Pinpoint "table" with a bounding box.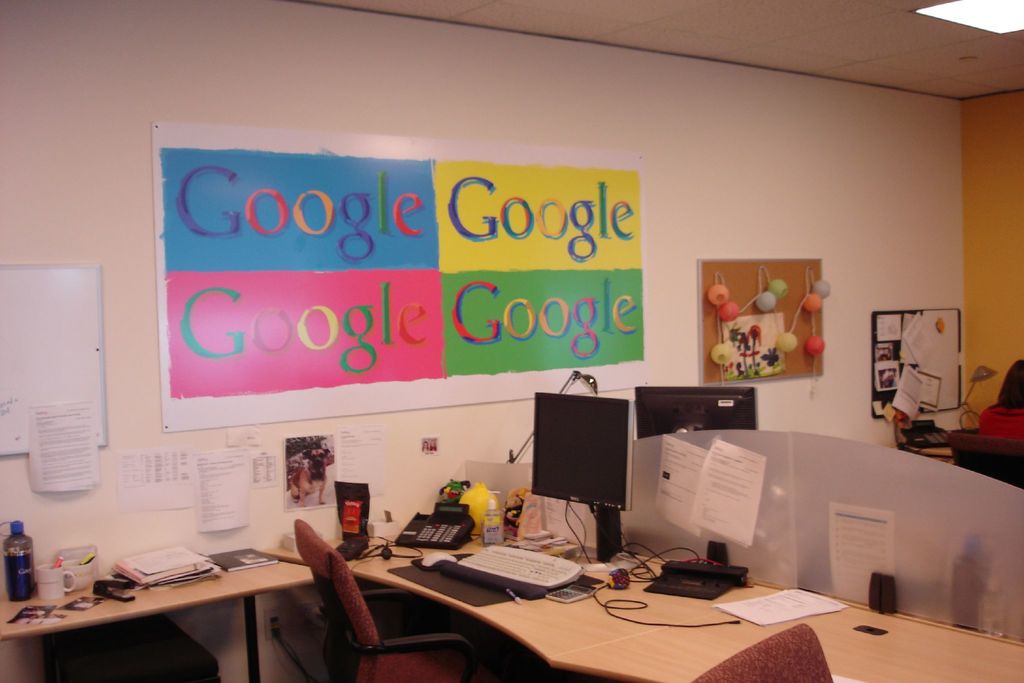
detection(260, 534, 1023, 682).
